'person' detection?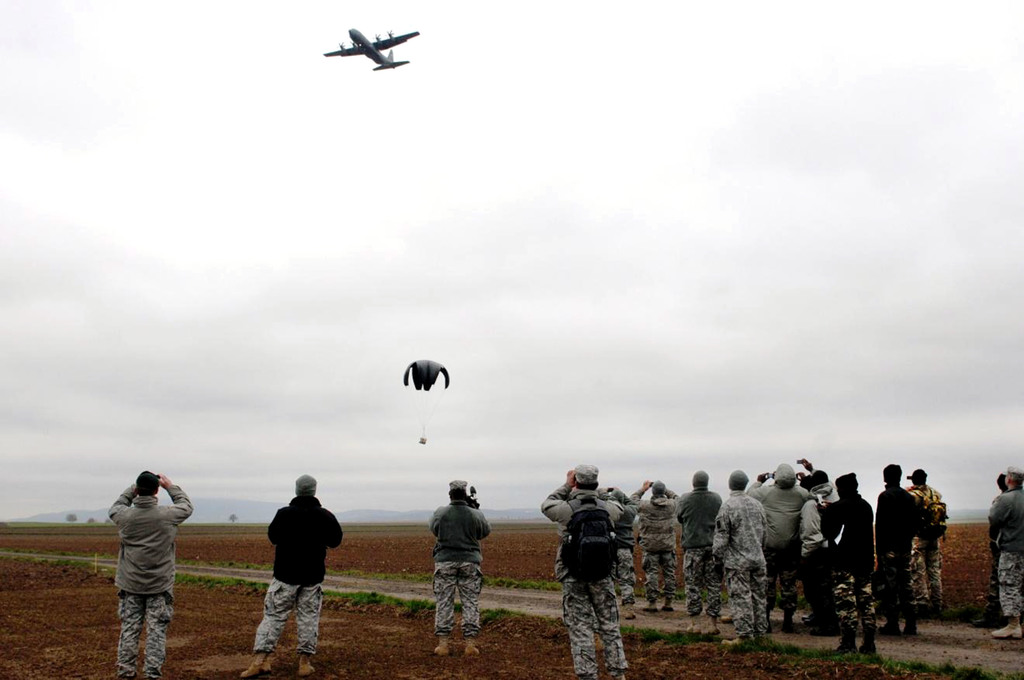
box=[424, 479, 491, 654]
